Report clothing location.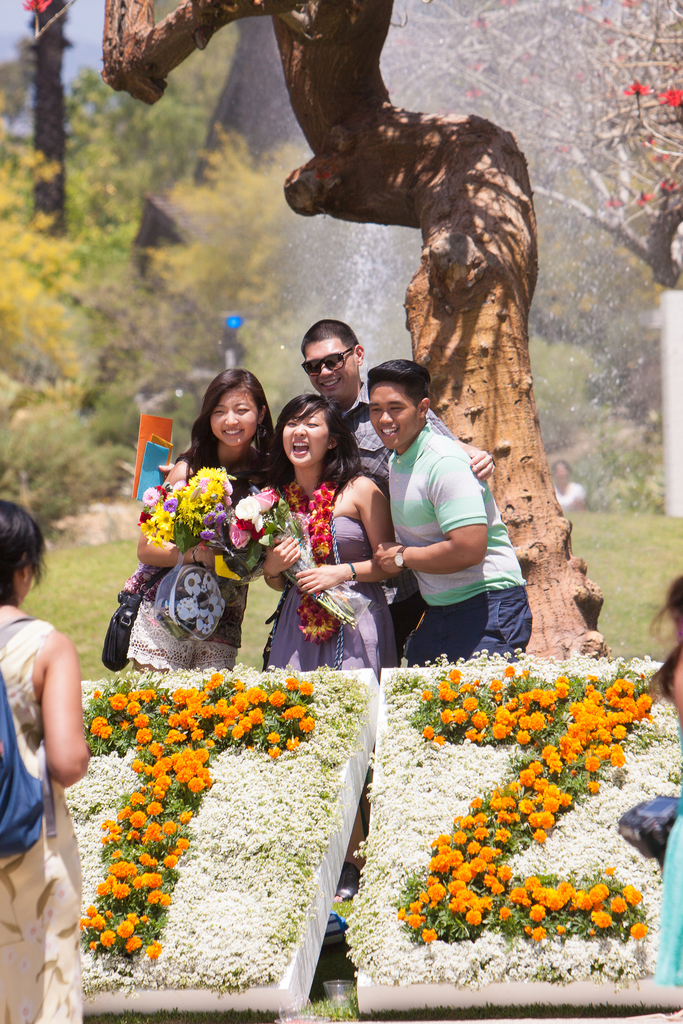
Report: x1=125 y1=552 x2=246 y2=668.
